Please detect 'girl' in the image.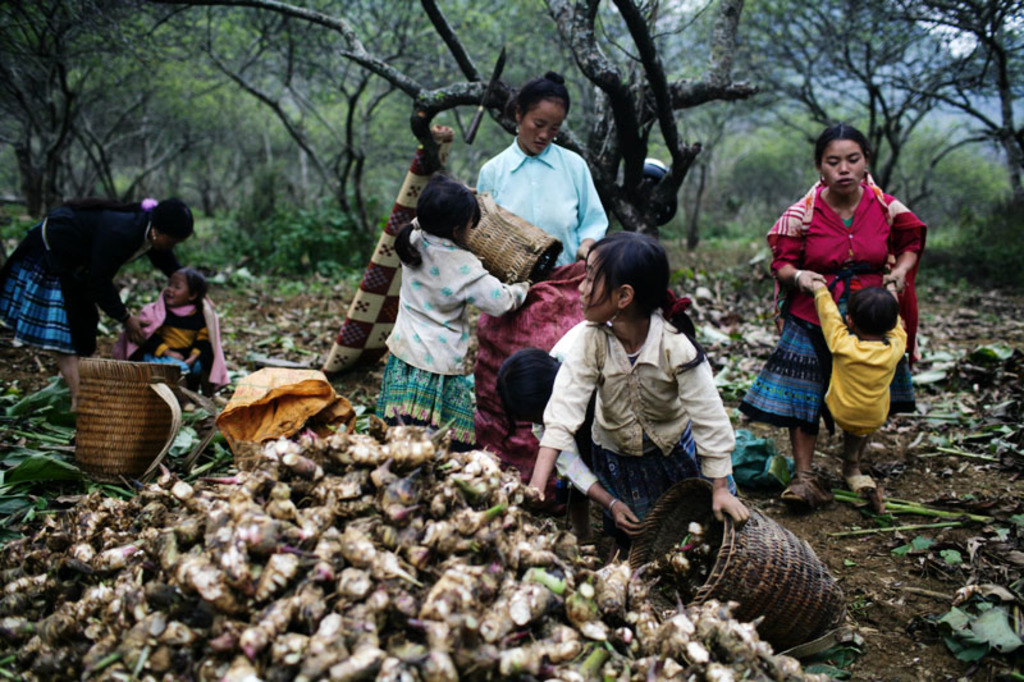
detection(476, 72, 605, 265).
